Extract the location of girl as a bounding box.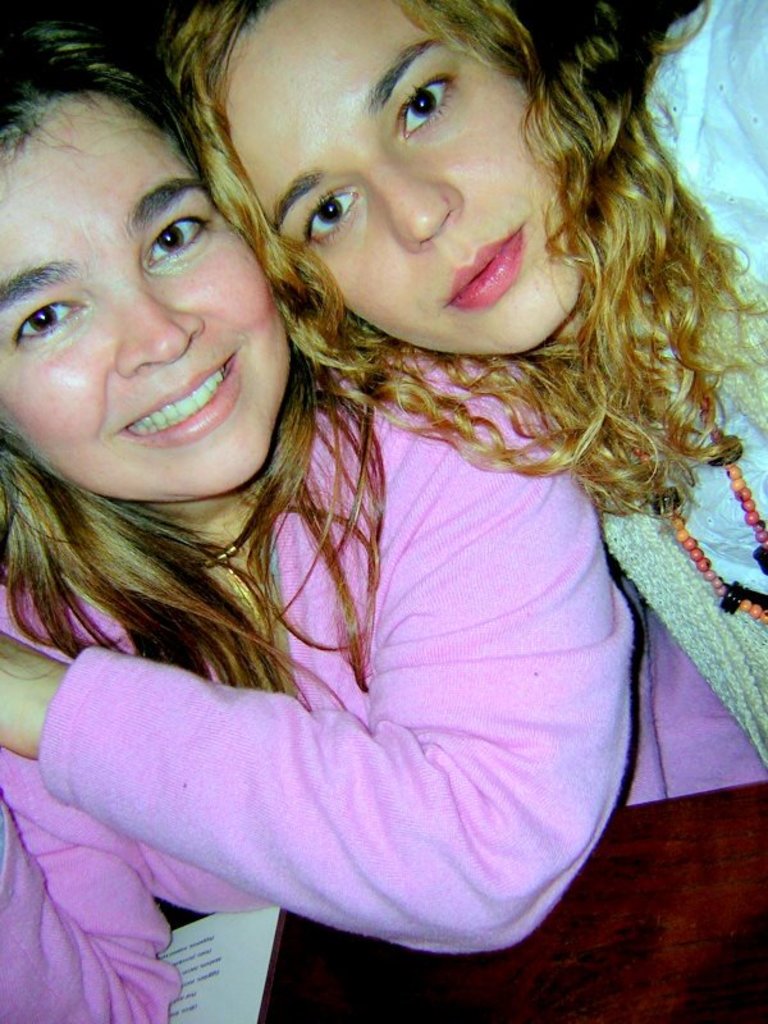
[0,1,765,1023].
